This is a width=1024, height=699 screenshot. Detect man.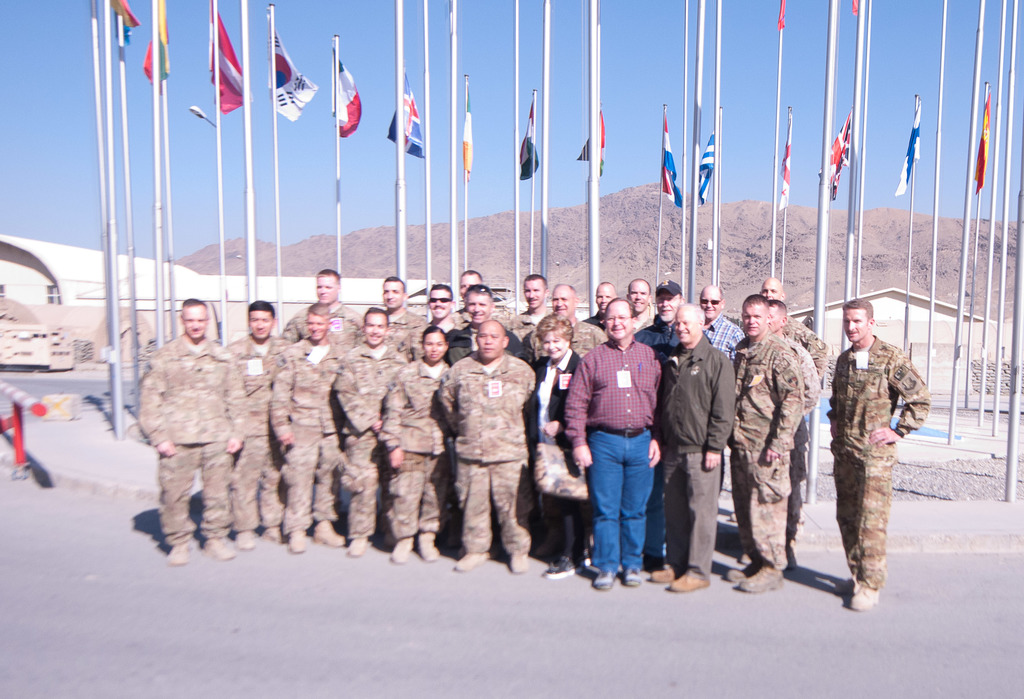
box(141, 300, 250, 568).
